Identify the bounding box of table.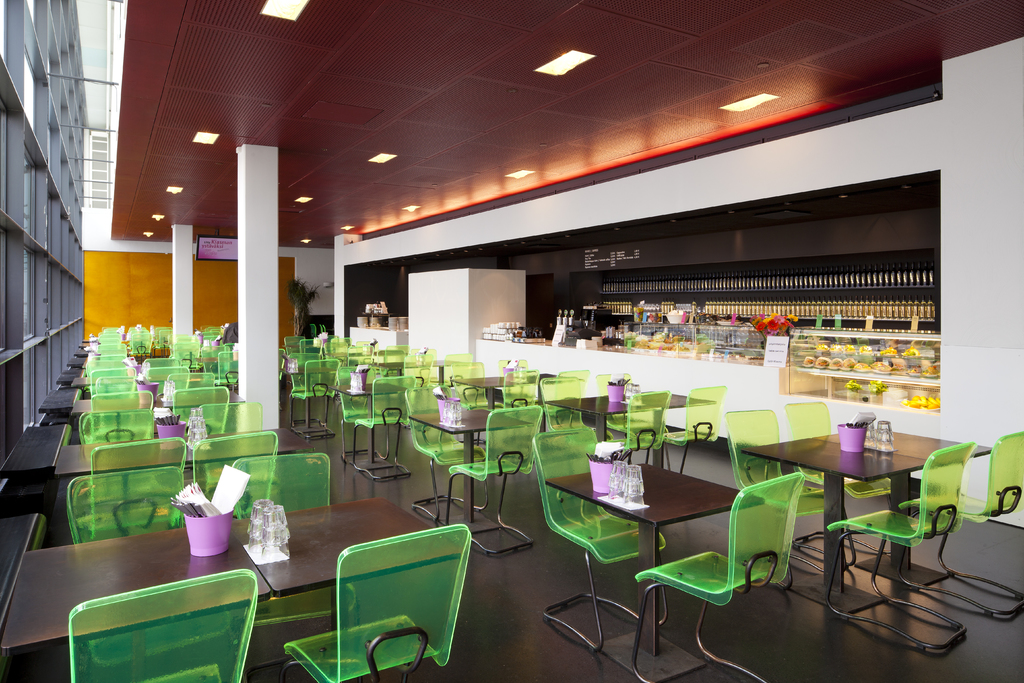
bbox(412, 402, 529, 541).
